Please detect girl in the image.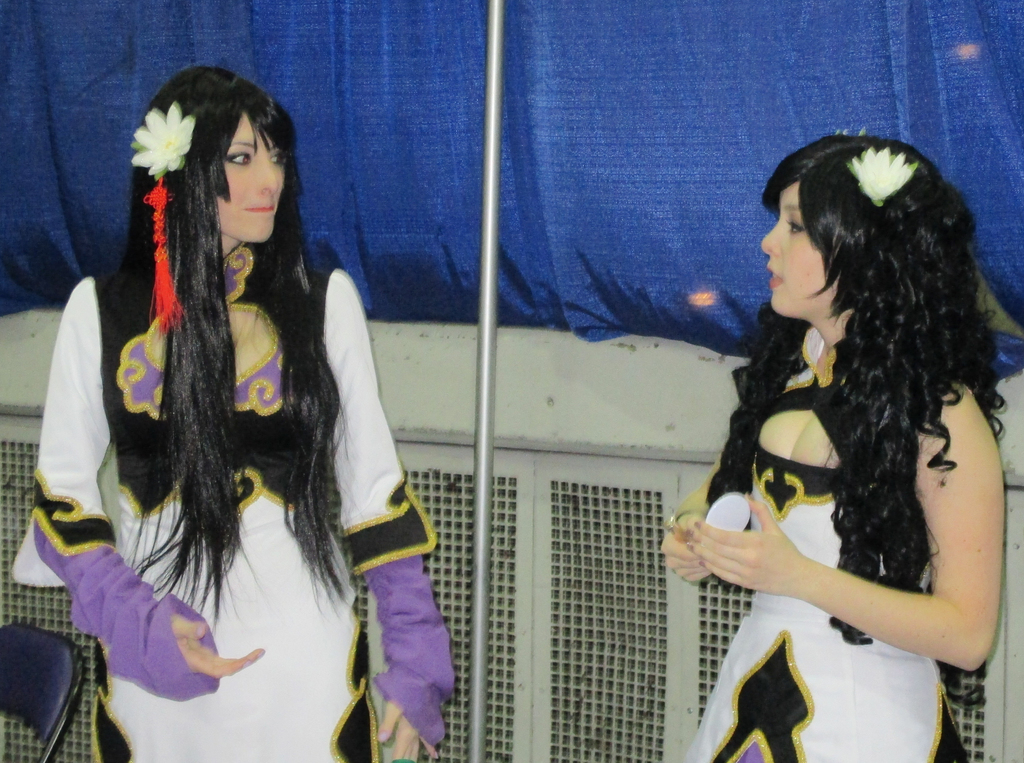
bbox=[13, 65, 456, 762].
